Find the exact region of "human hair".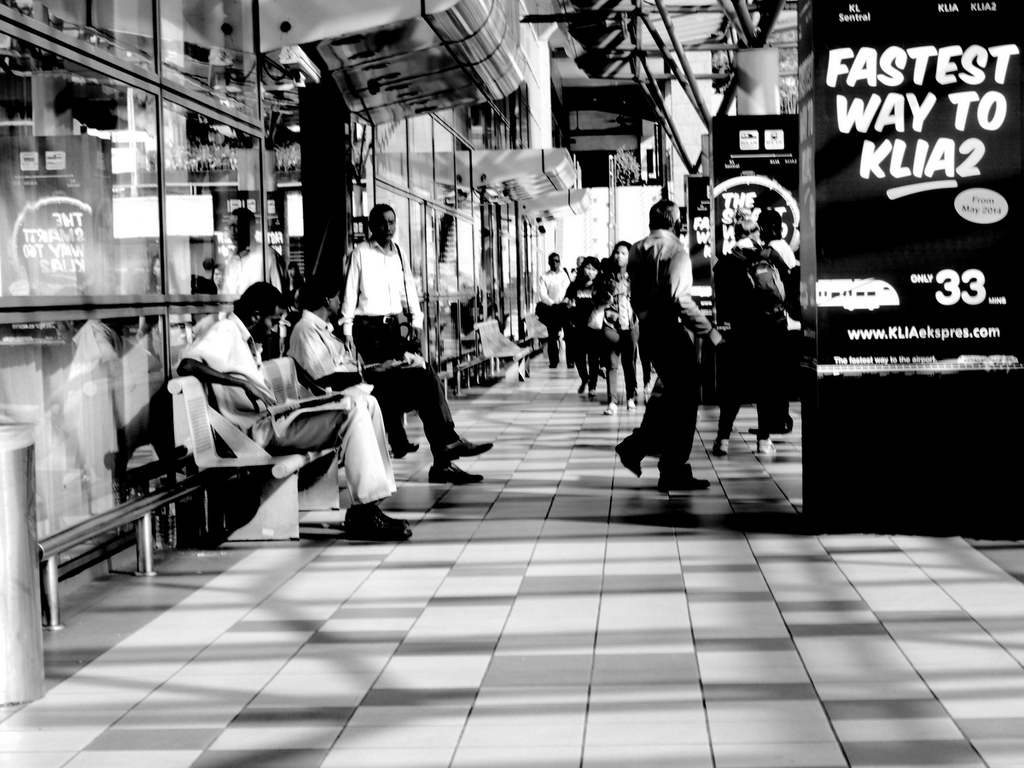
Exact region: 736/207/765/243.
